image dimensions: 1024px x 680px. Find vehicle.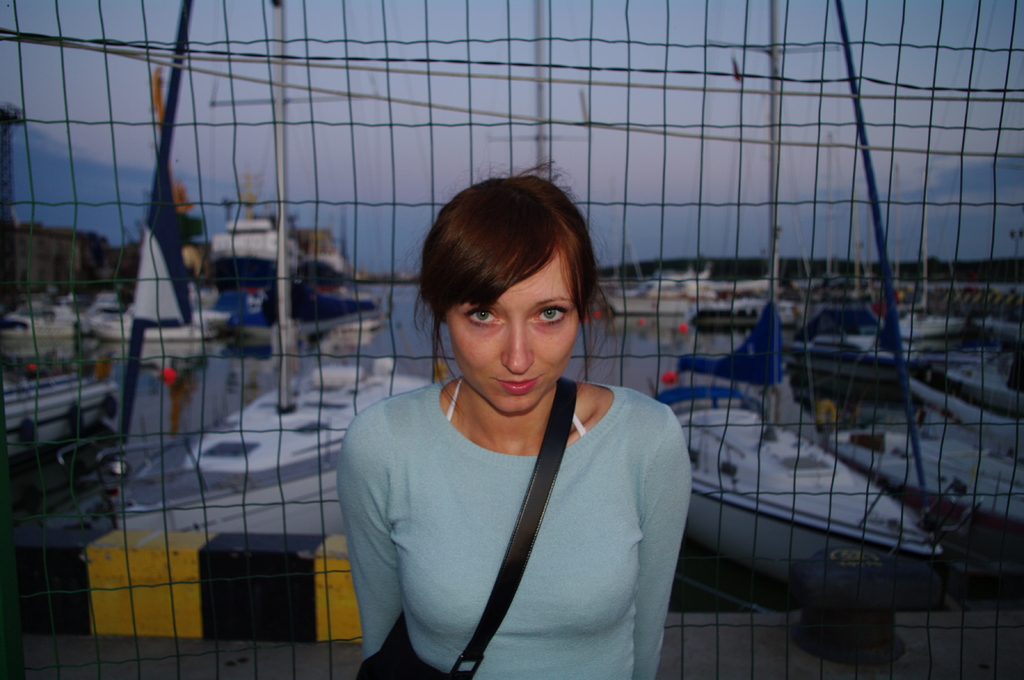
select_region(650, 383, 941, 555).
